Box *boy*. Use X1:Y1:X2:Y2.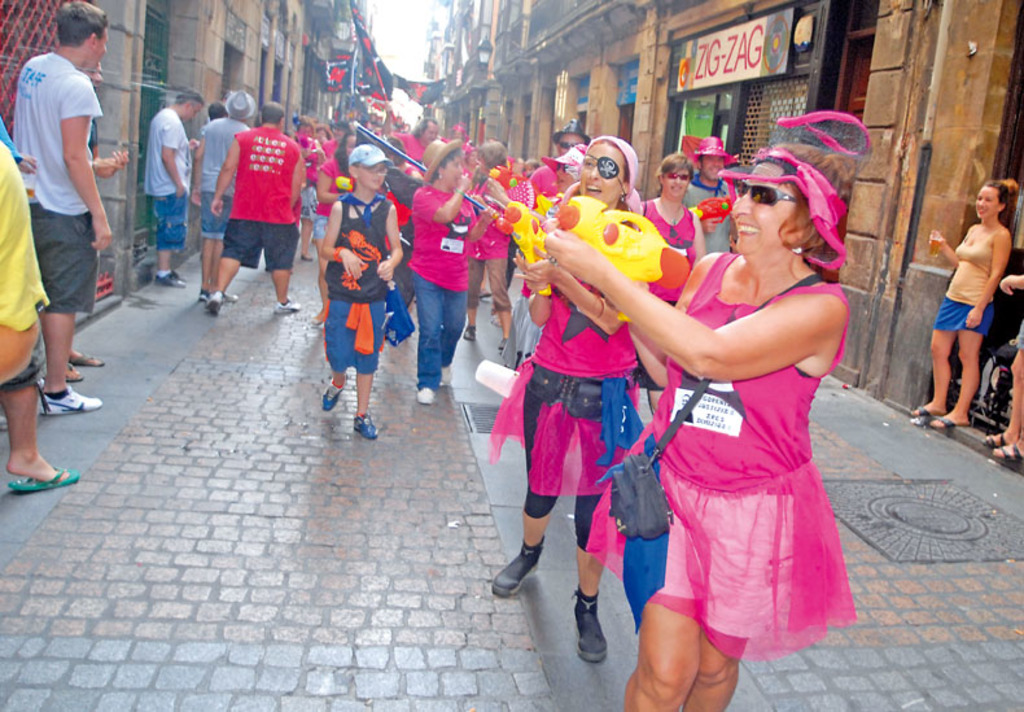
183:100:311:314.
